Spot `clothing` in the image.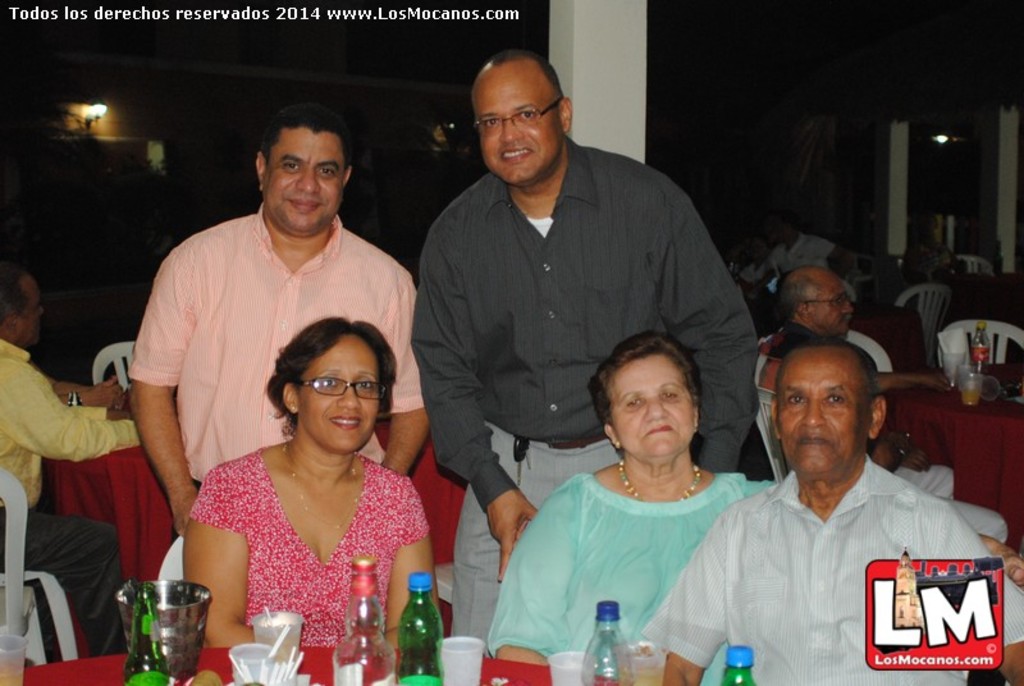
`clothing` found at x1=412 y1=143 x2=753 y2=511.
